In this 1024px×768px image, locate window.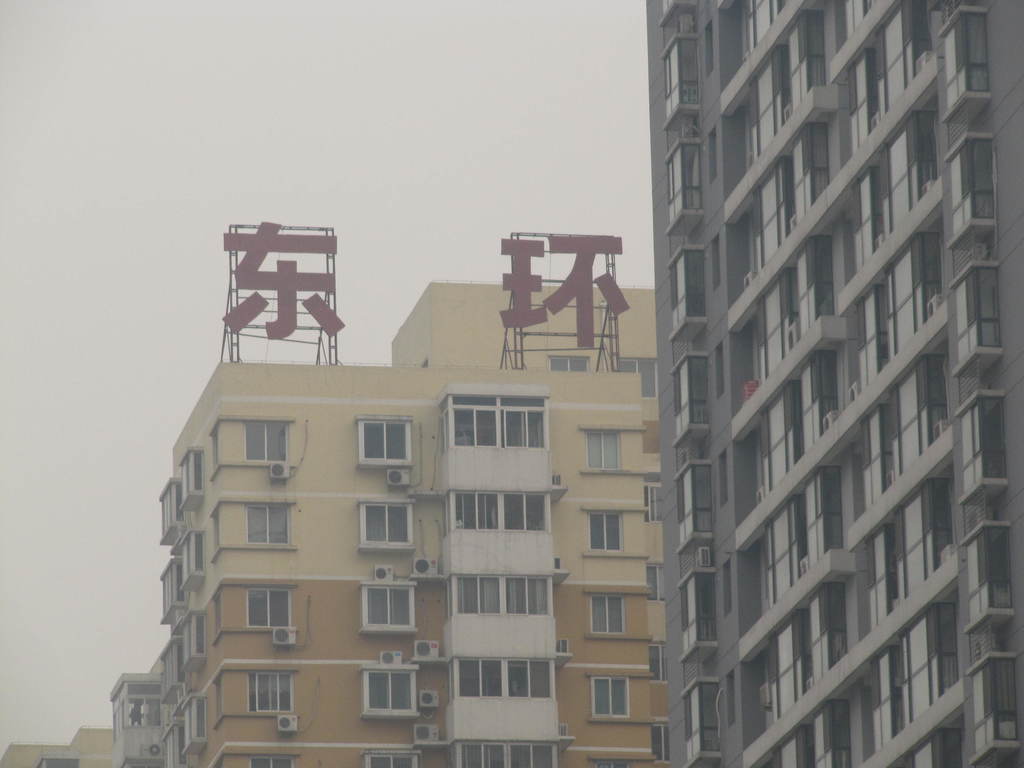
Bounding box: [x1=660, y1=0, x2=682, y2=13].
